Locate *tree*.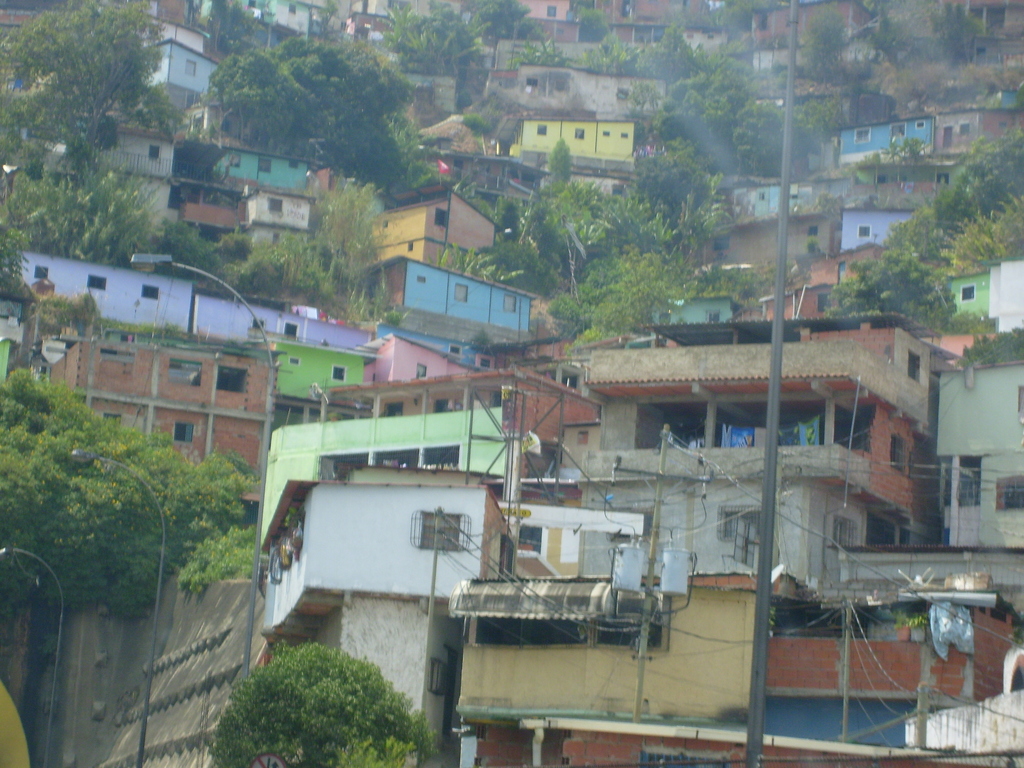
Bounding box: 205:644:435:767.
